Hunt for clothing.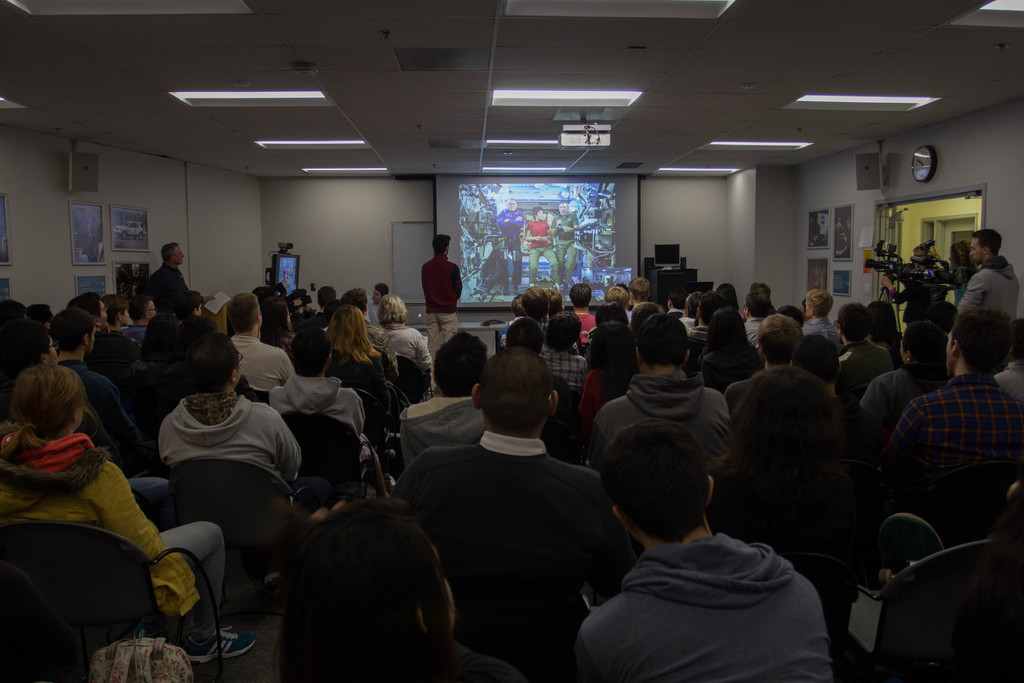
Hunted down at [x1=537, y1=347, x2=589, y2=390].
